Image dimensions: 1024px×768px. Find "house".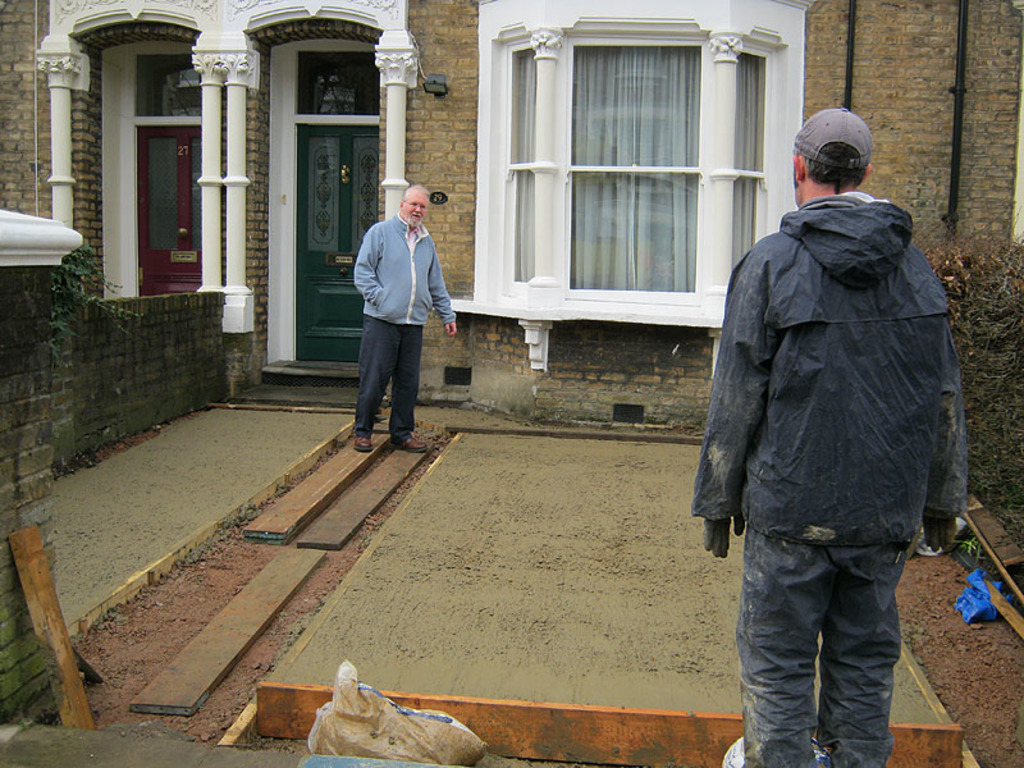
(left=3, top=0, right=1019, bottom=767).
